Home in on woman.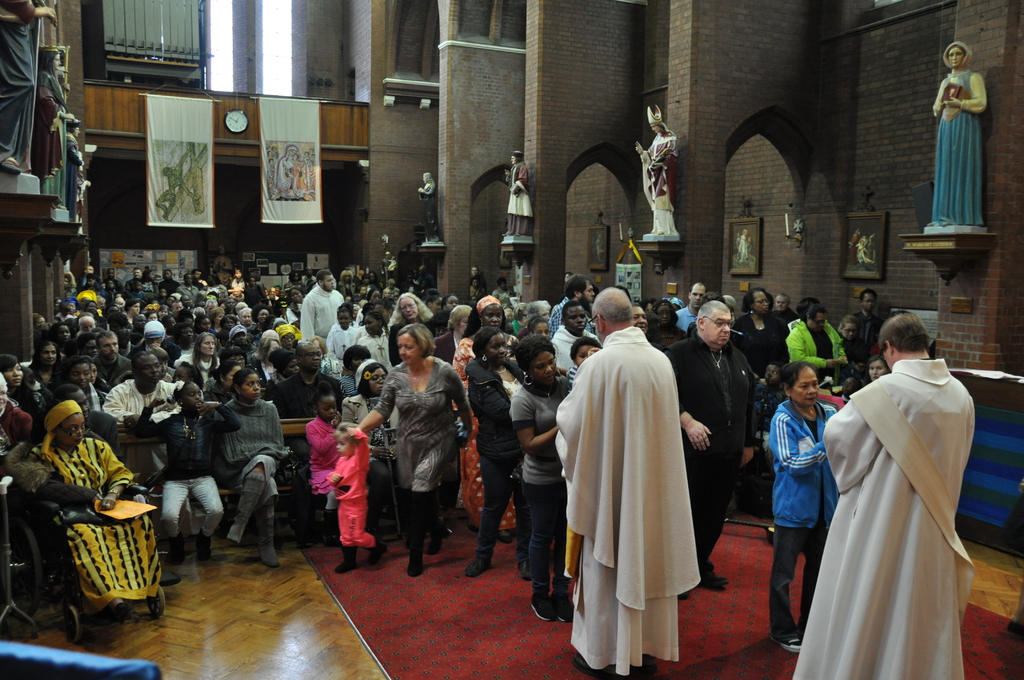
Homed in at (x1=464, y1=289, x2=522, y2=347).
